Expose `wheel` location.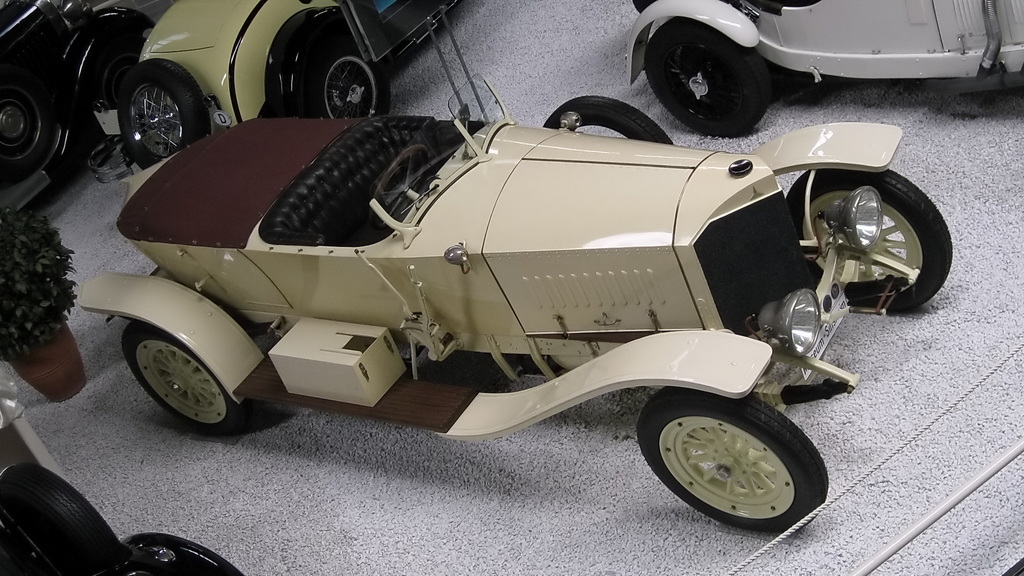
Exposed at 0 462 131 575.
